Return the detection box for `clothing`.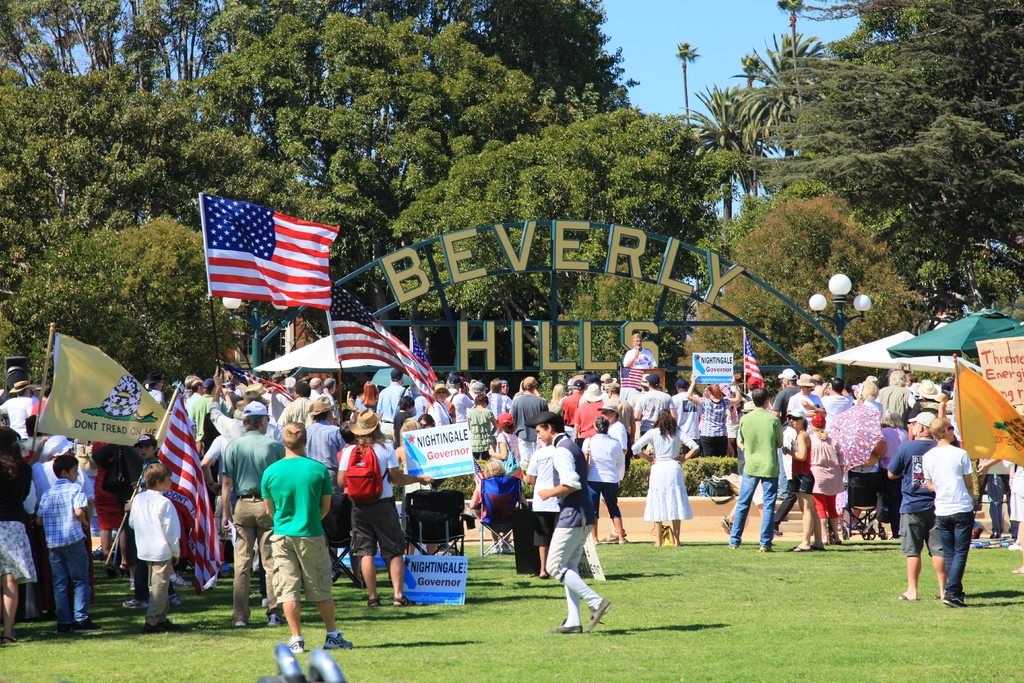
<bbox>378, 386, 409, 445</bbox>.
